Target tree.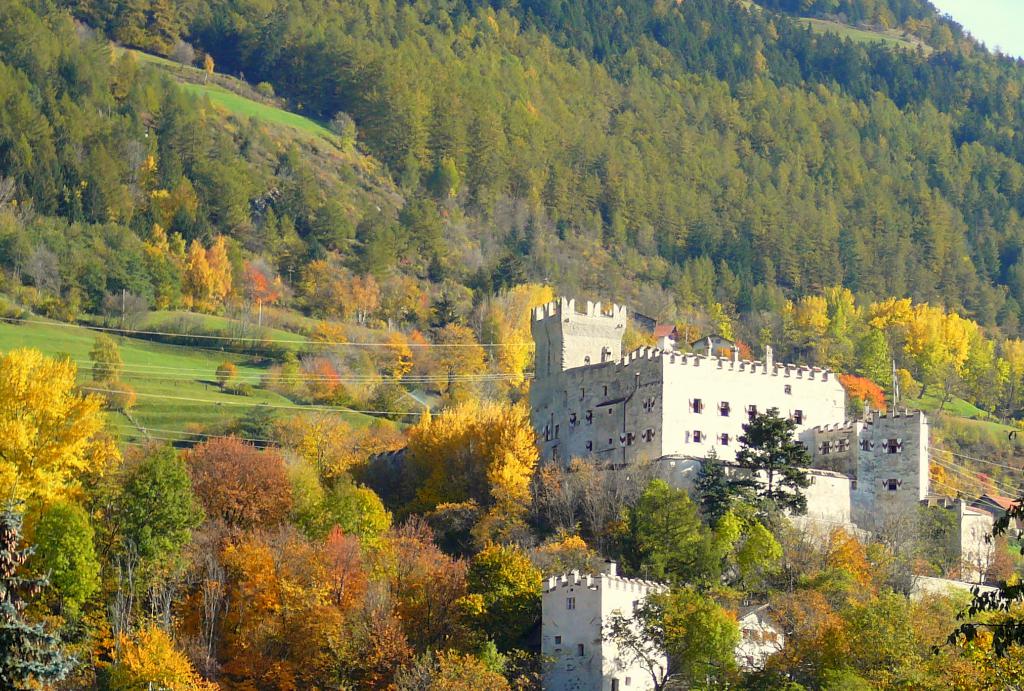
Target region: box=[237, 403, 278, 448].
